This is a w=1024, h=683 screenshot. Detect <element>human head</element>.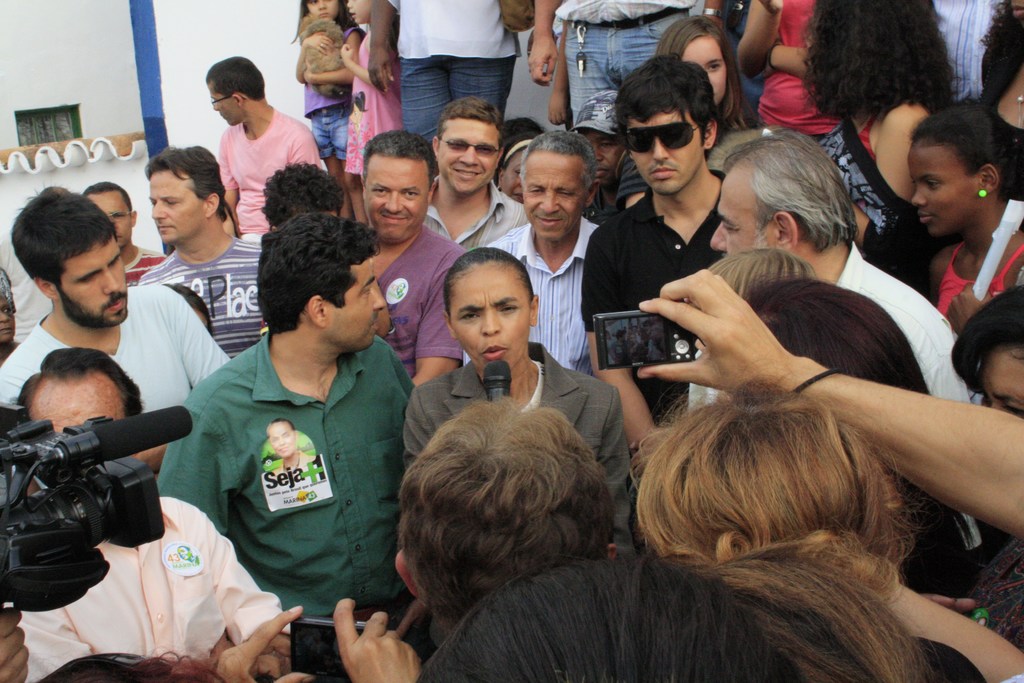
select_region(264, 420, 297, 457).
